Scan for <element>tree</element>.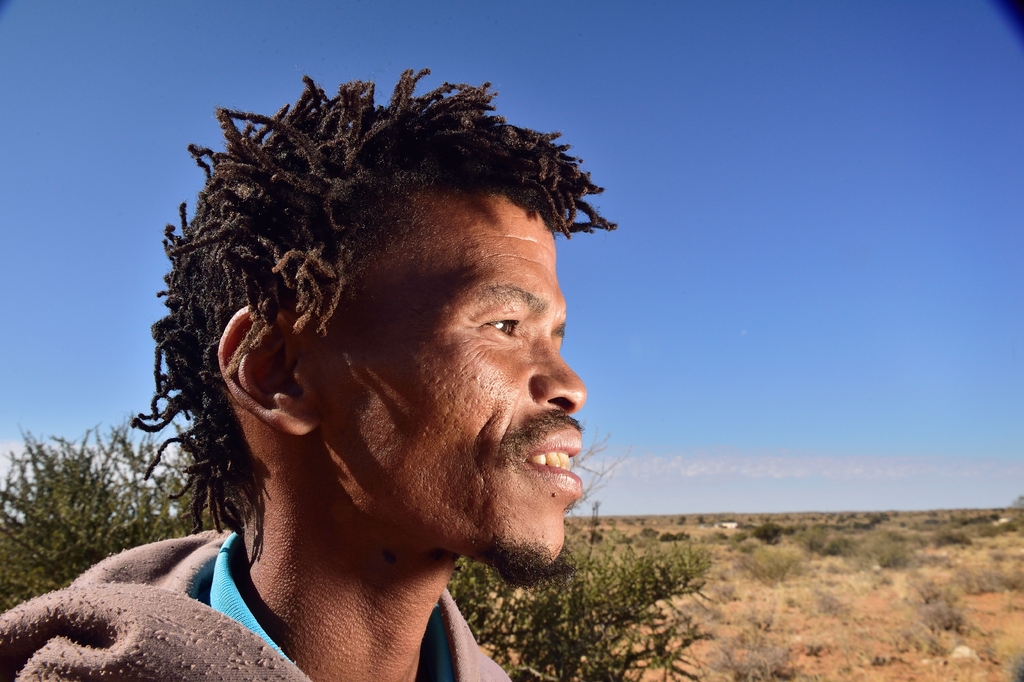
Scan result: x1=6, y1=422, x2=125, y2=592.
